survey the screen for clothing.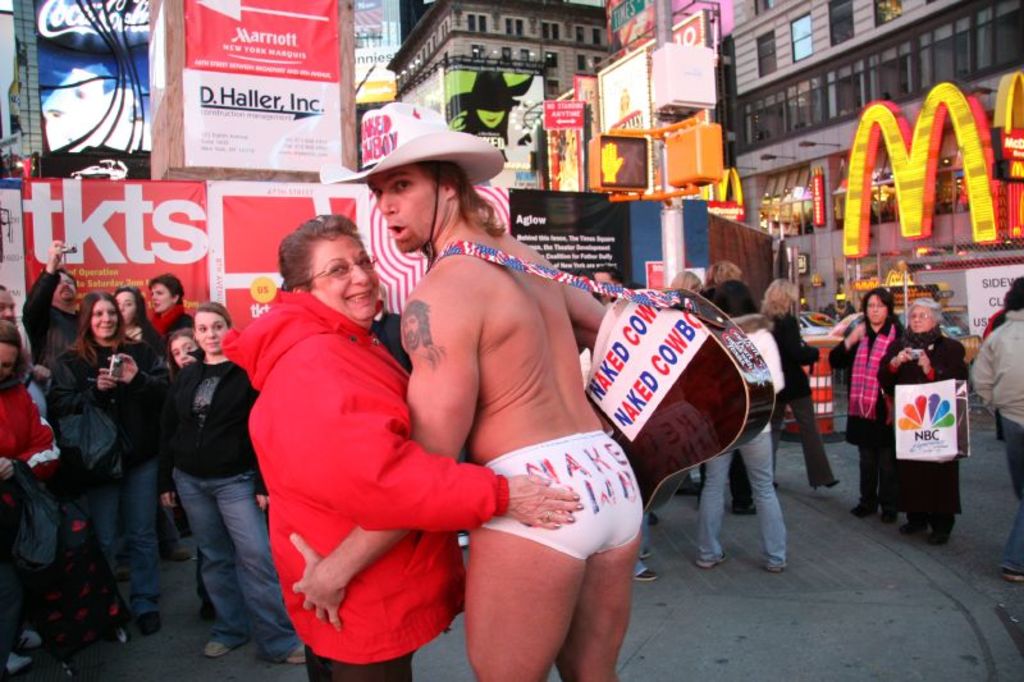
Survey found: BBox(365, 301, 411, 377).
